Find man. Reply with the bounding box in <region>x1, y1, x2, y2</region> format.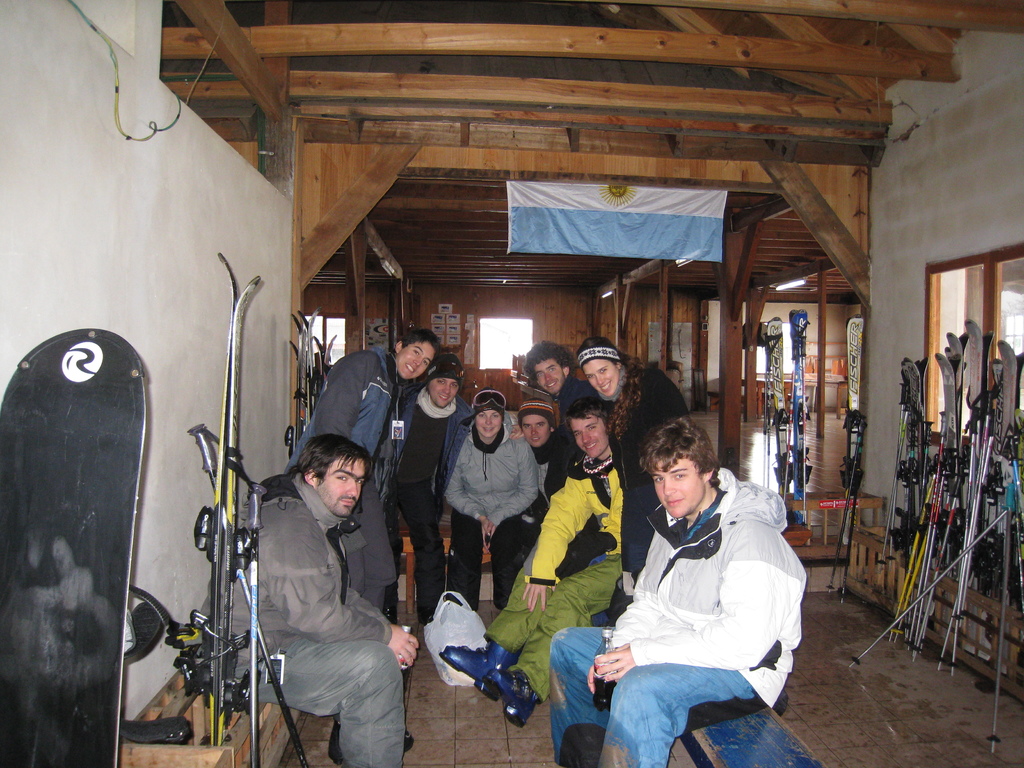
<region>583, 430, 820, 757</region>.
